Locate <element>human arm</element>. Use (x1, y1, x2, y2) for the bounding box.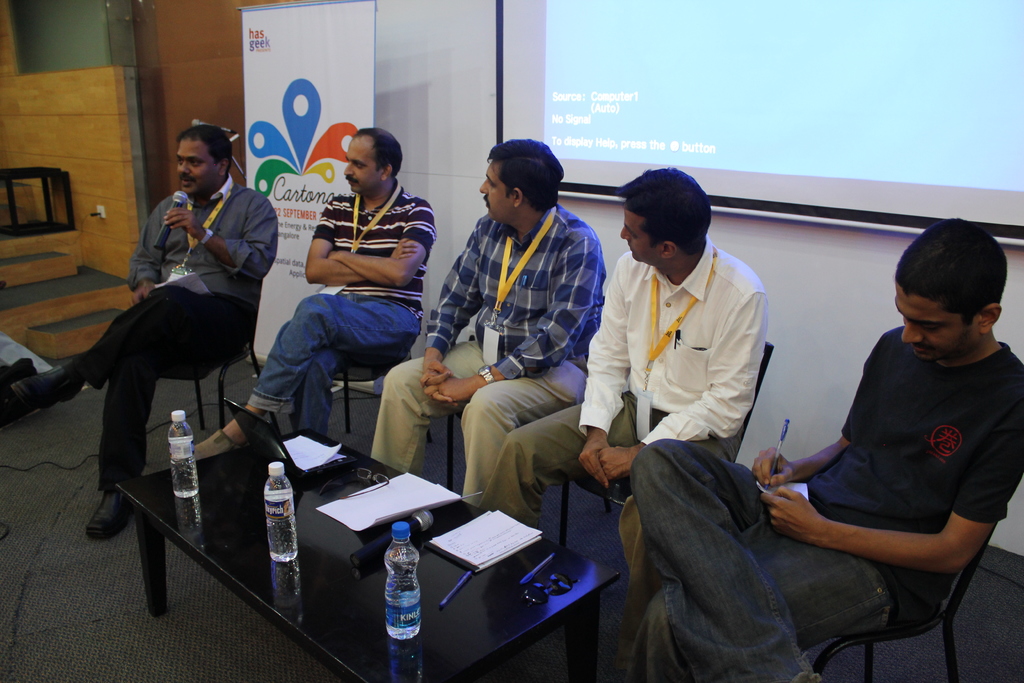
(743, 322, 904, 486).
